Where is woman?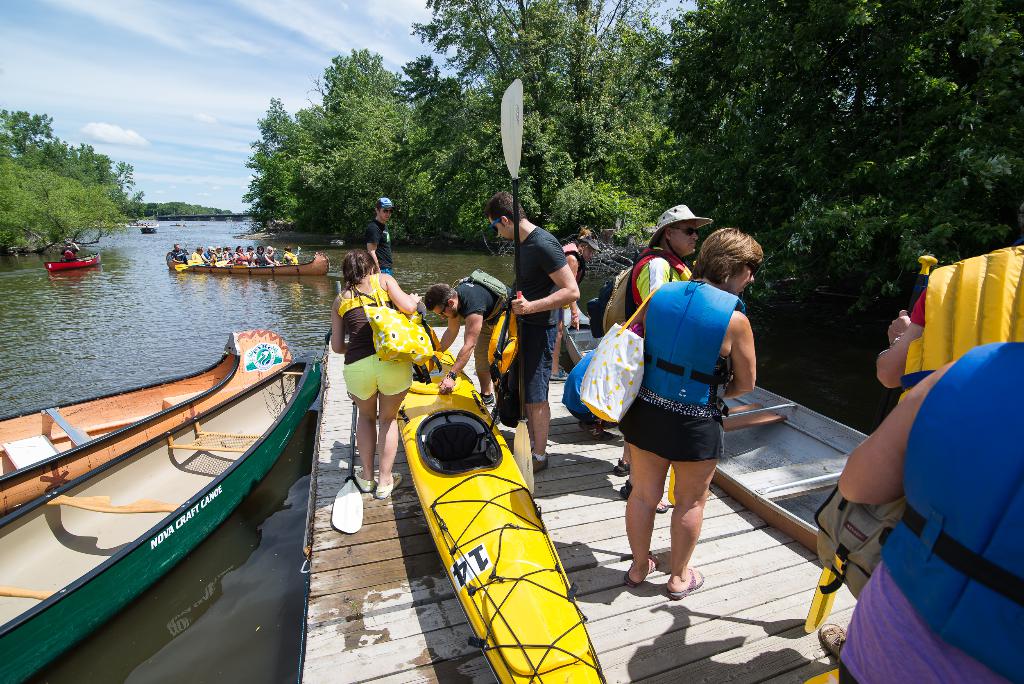
{"x1": 328, "y1": 247, "x2": 422, "y2": 500}.
